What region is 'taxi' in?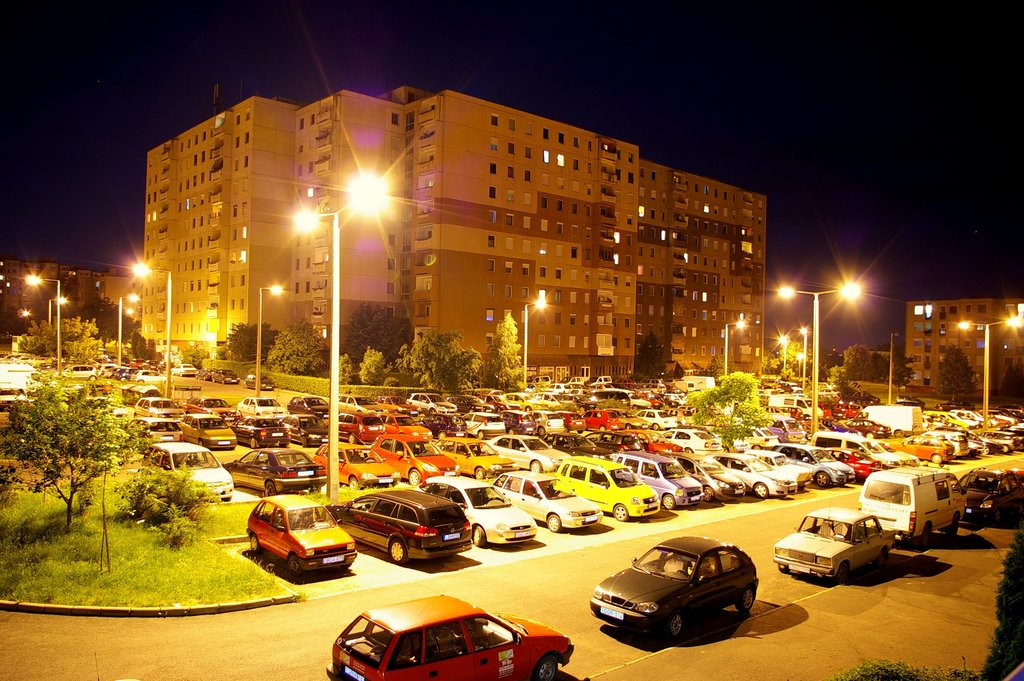
550:455:663:526.
